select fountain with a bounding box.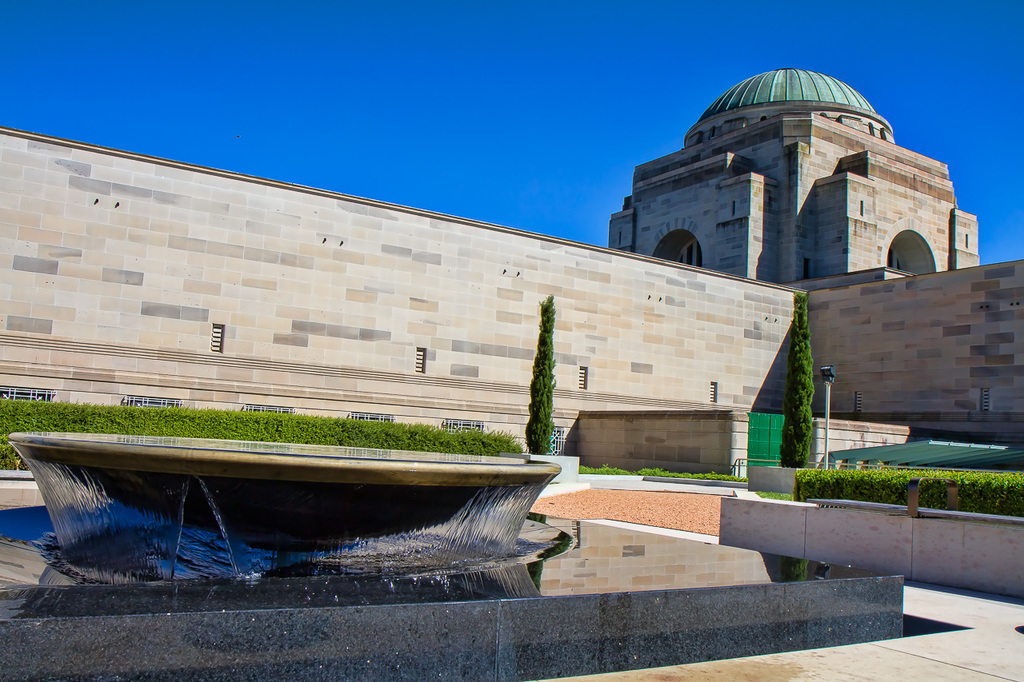
58 405 578 591.
